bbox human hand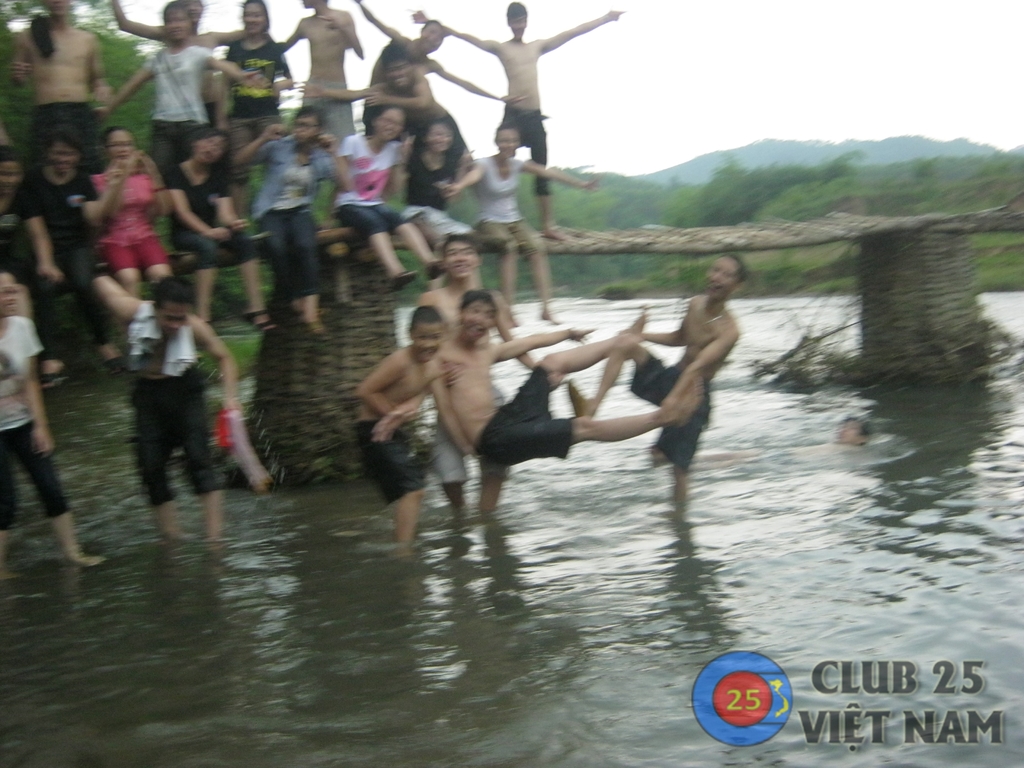
203/227/231/243
